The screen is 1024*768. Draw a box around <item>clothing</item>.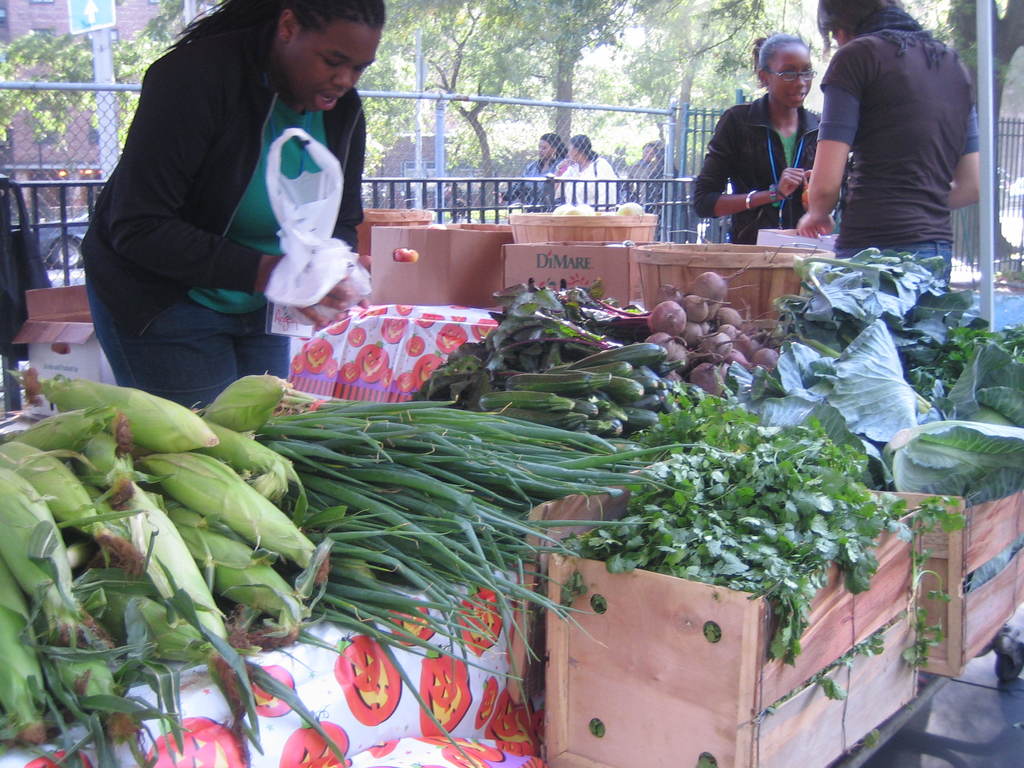
<bbox>692, 92, 822, 245</bbox>.
